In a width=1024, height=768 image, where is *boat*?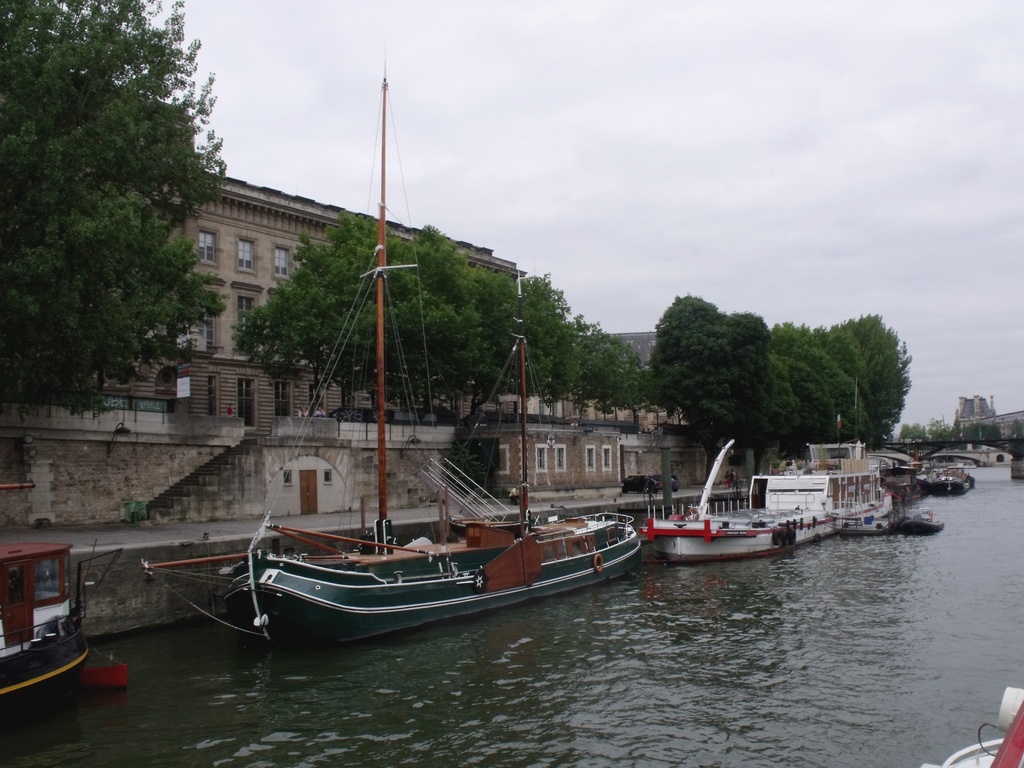
detection(918, 452, 973, 497).
